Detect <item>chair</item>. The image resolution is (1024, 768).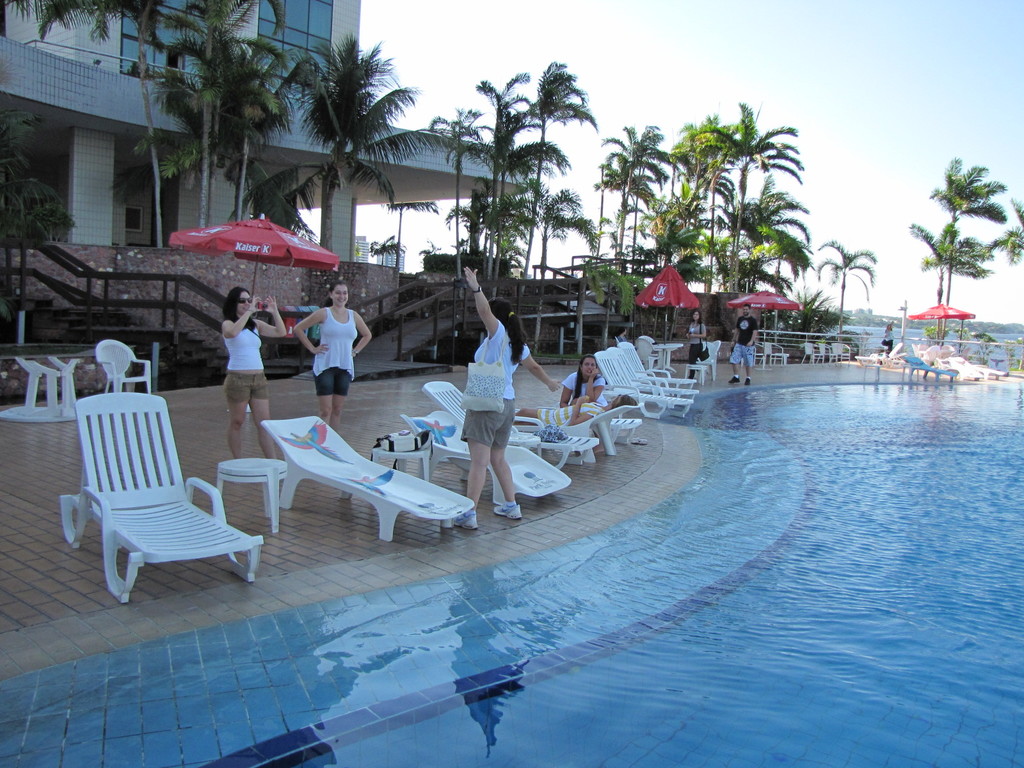
rect(614, 341, 700, 407).
